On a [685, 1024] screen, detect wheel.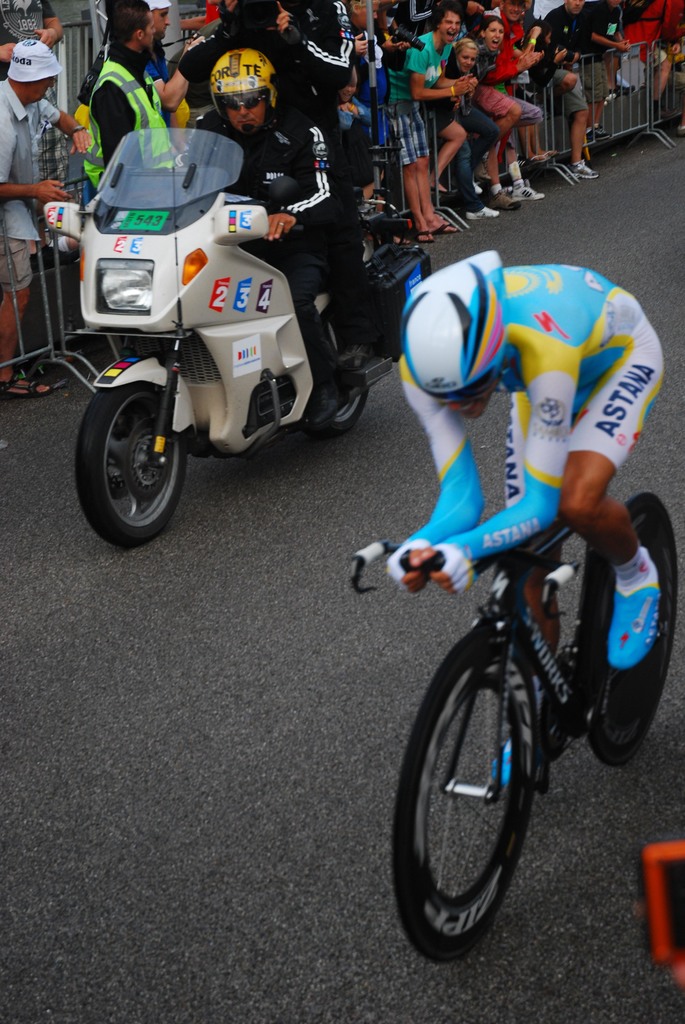
<box>307,389,368,436</box>.
